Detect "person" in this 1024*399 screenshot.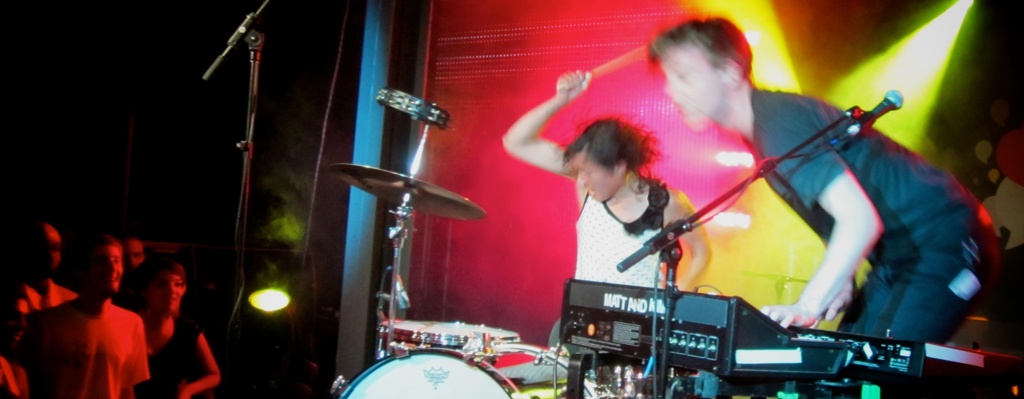
Detection: 120, 230, 143, 276.
